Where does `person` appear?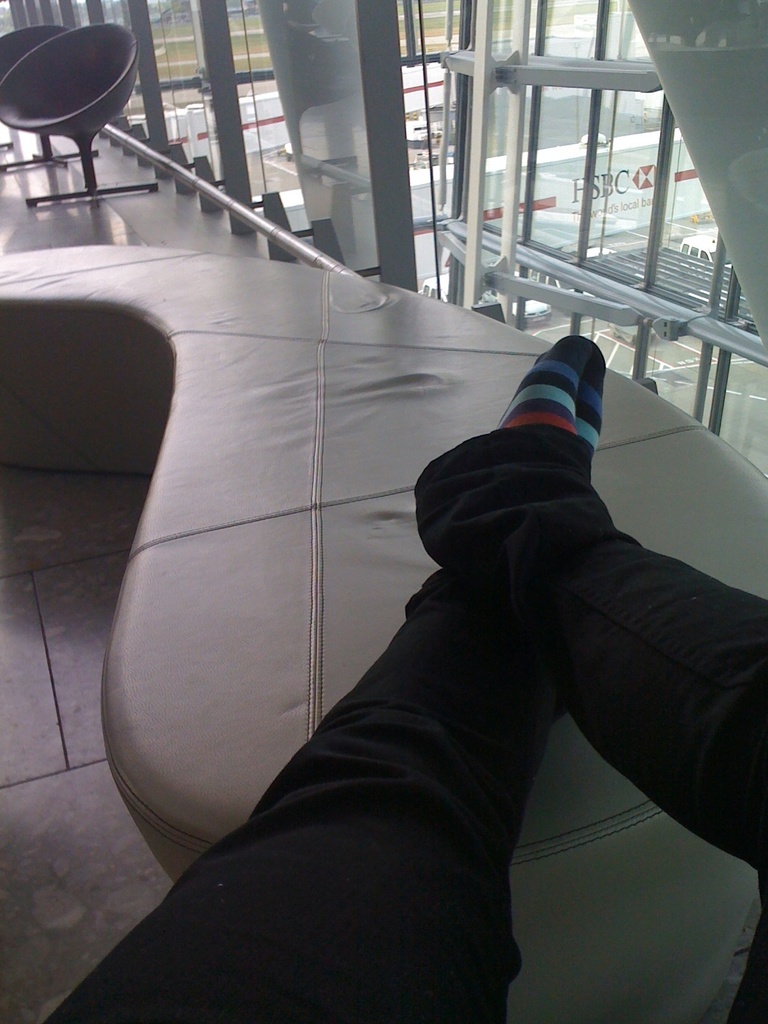
Appears at Rect(39, 335, 767, 1023).
